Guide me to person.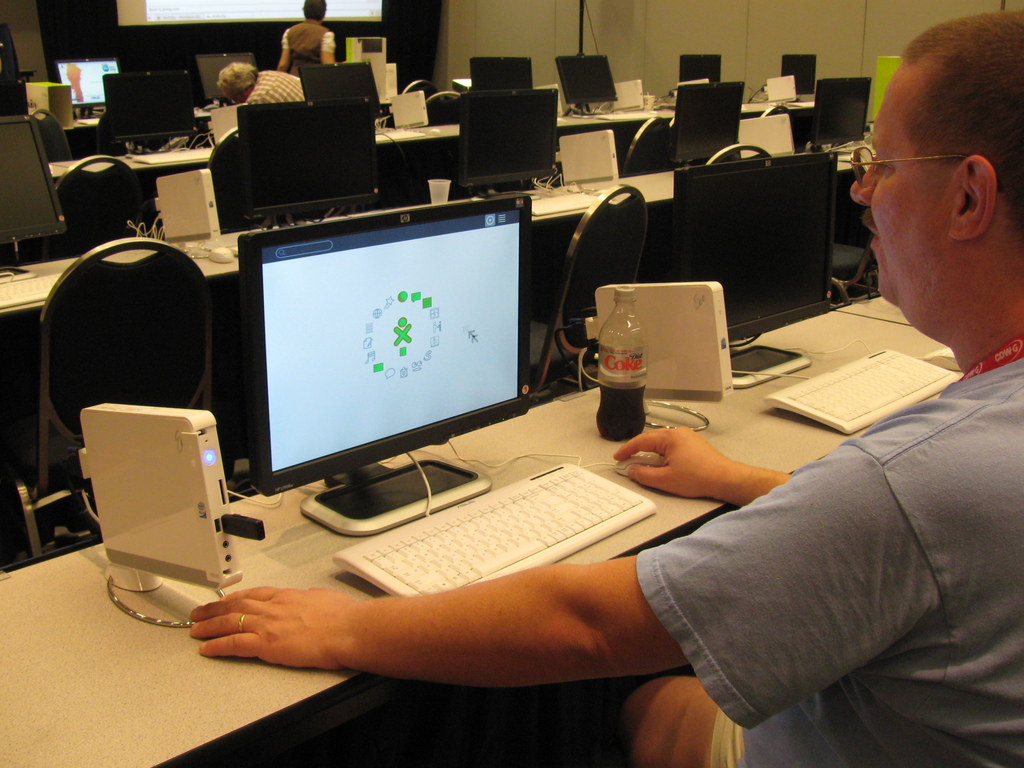
Guidance: region(214, 62, 312, 109).
